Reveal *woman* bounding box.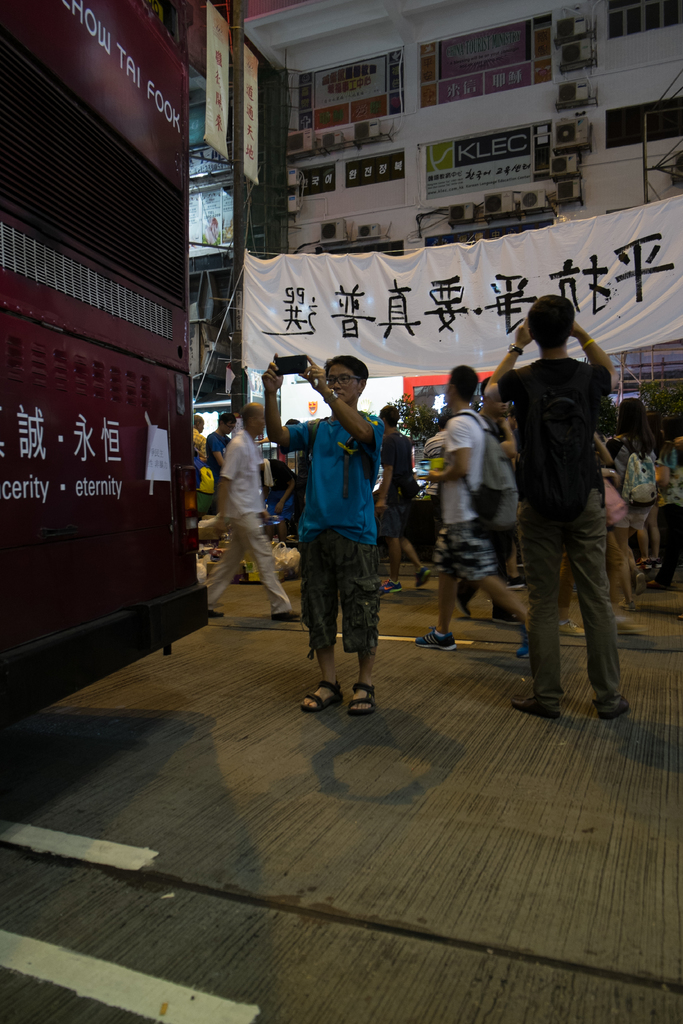
Revealed: crop(600, 397, 660, 593).
